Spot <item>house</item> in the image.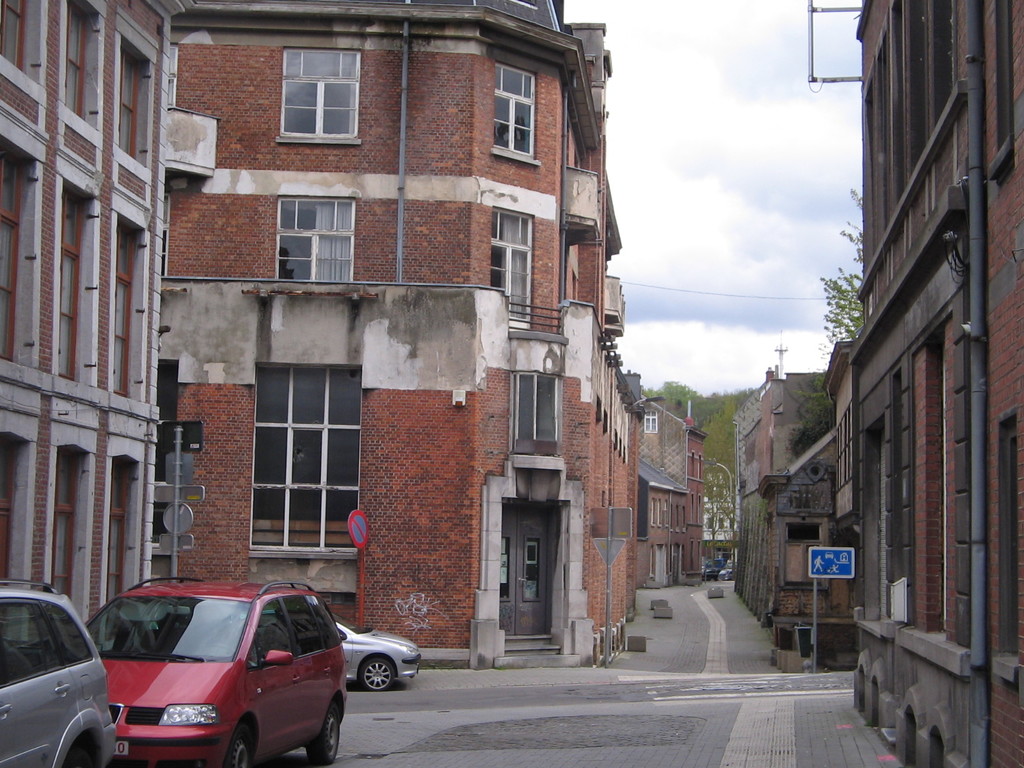
<item>house</item> found at <region>0, 0, 189, 627</region>.
